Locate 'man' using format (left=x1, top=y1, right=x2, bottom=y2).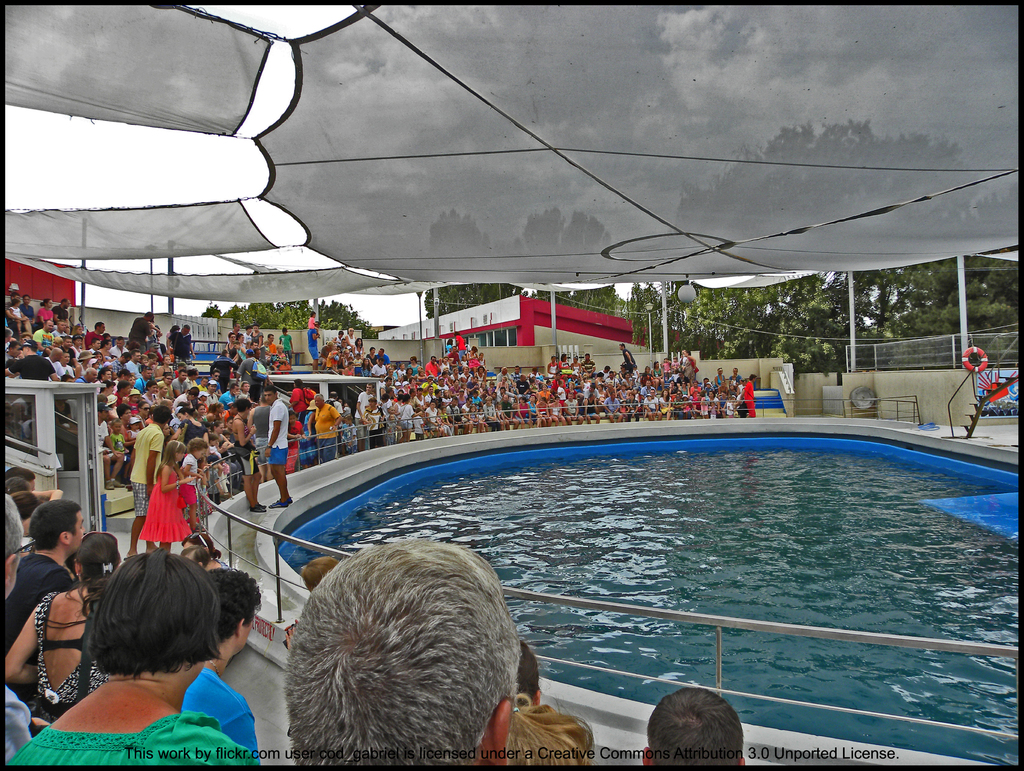
(left=54, top=295, right=70, bottom=320).
